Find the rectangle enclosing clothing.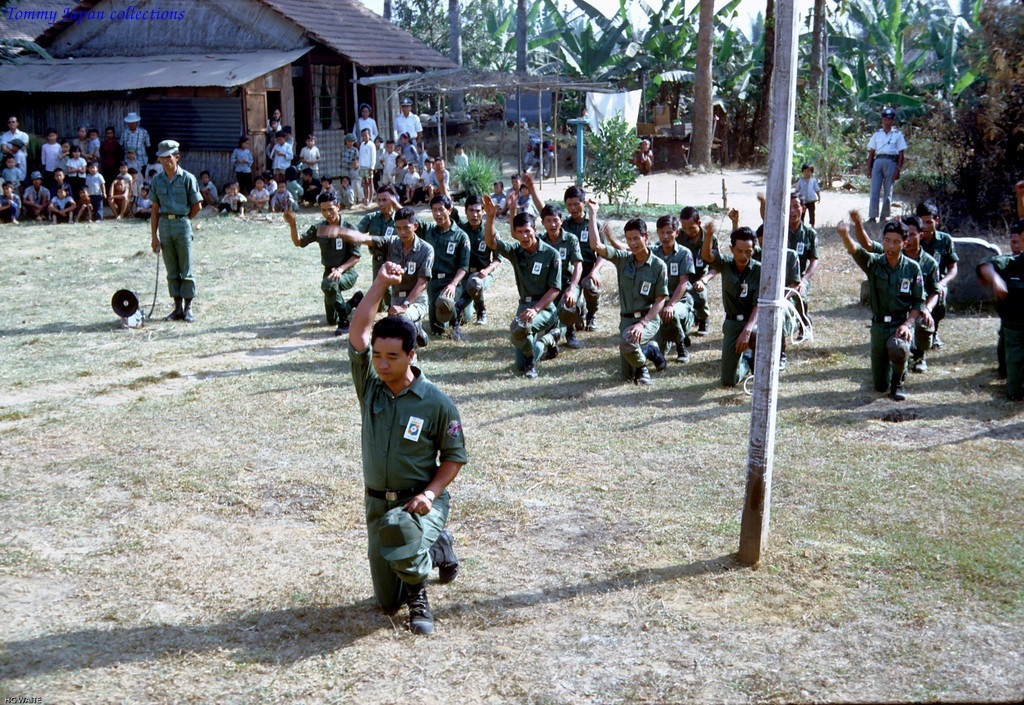
52,193,76,223.
